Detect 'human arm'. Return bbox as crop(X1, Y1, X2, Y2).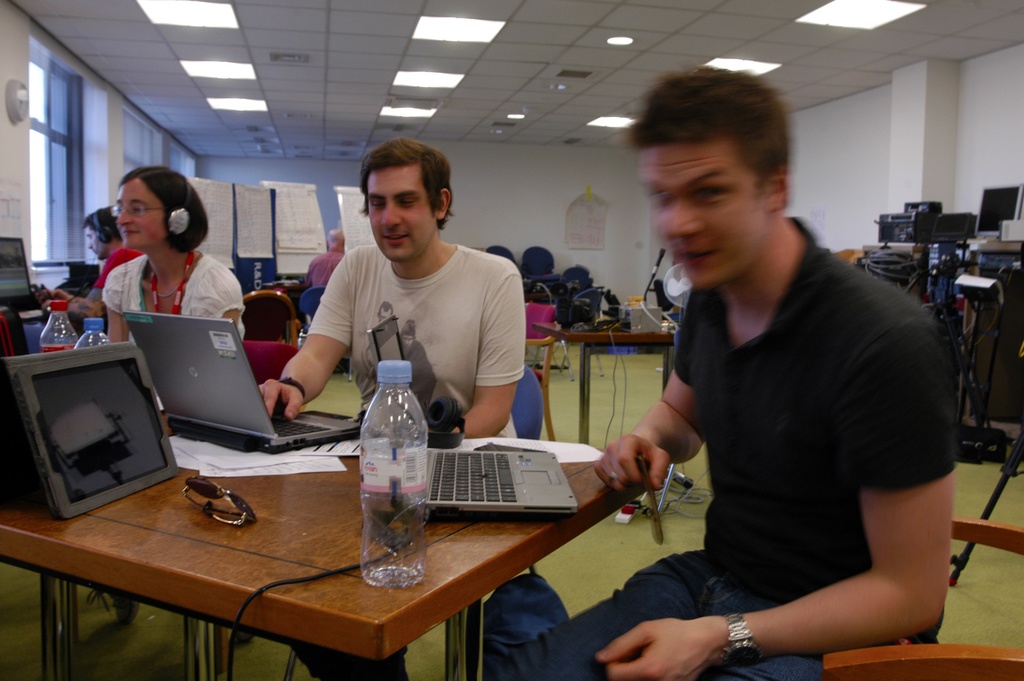
crop(598, 324, 703, 489).
